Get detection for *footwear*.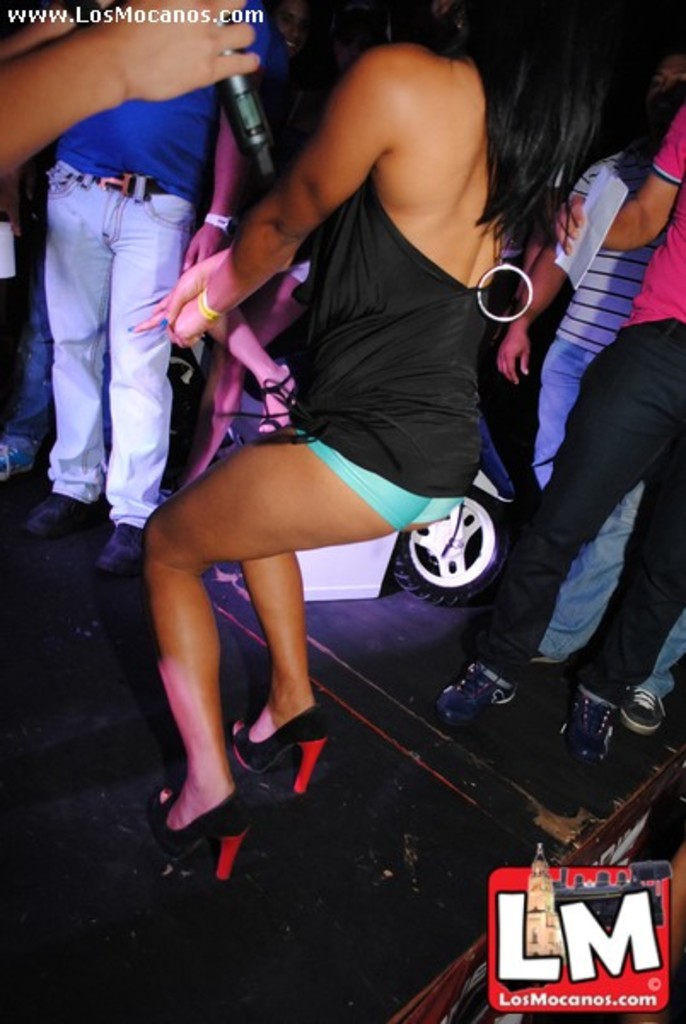
Detection: 145:785:253:879.
